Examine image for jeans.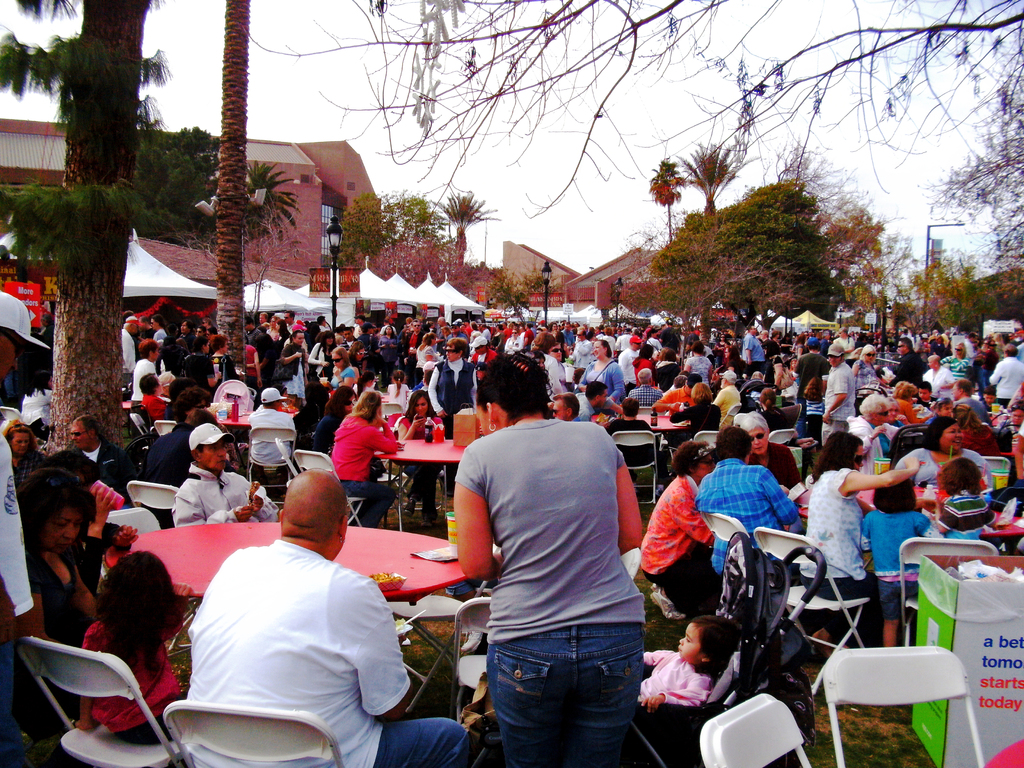
Examination result: [left=369, top=721, right=467, bottom=767].
